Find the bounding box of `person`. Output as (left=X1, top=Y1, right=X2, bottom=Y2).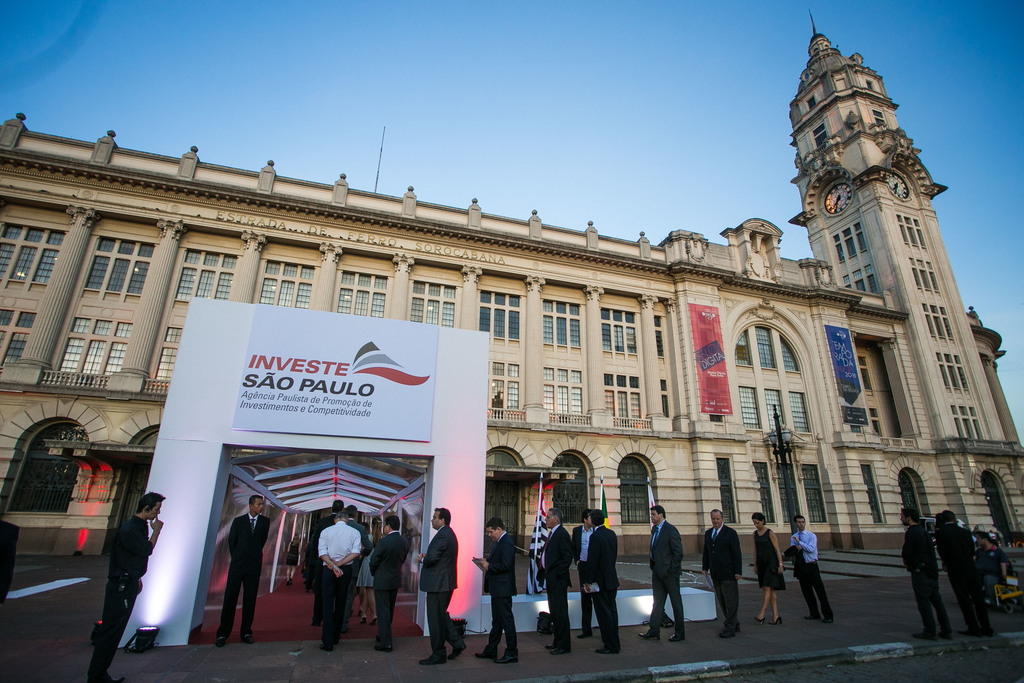
(left=90, top=491, right=161, bottom=682).
